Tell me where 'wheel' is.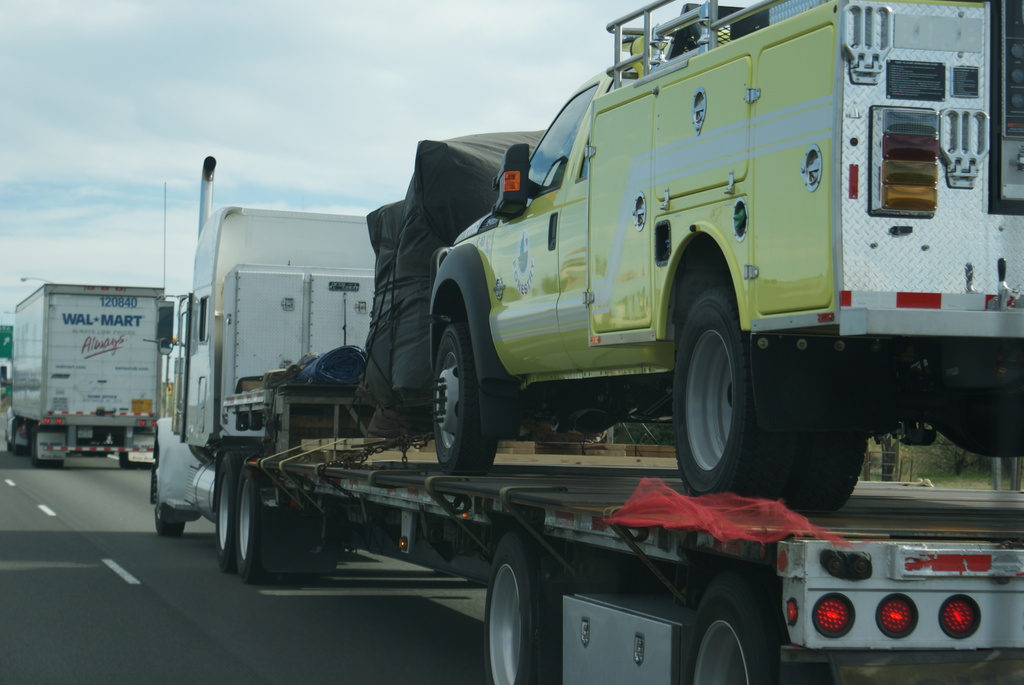
'wheel' is at left=792, top=430, right=868, bottom=519.
